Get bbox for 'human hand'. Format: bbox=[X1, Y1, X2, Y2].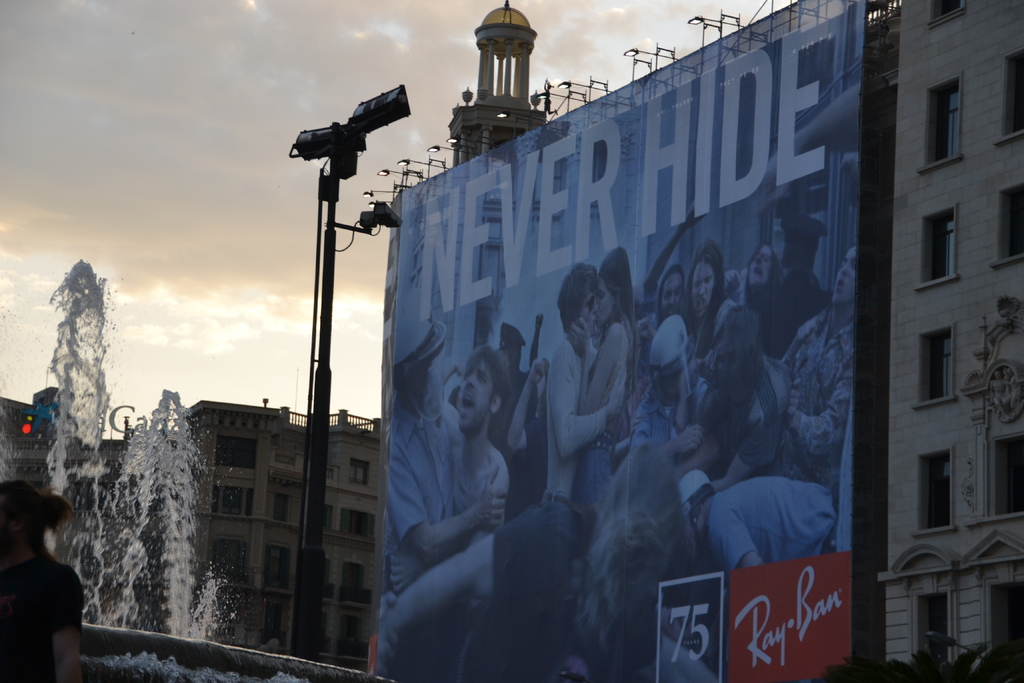
bbox=[607, 366, 629, 420].
